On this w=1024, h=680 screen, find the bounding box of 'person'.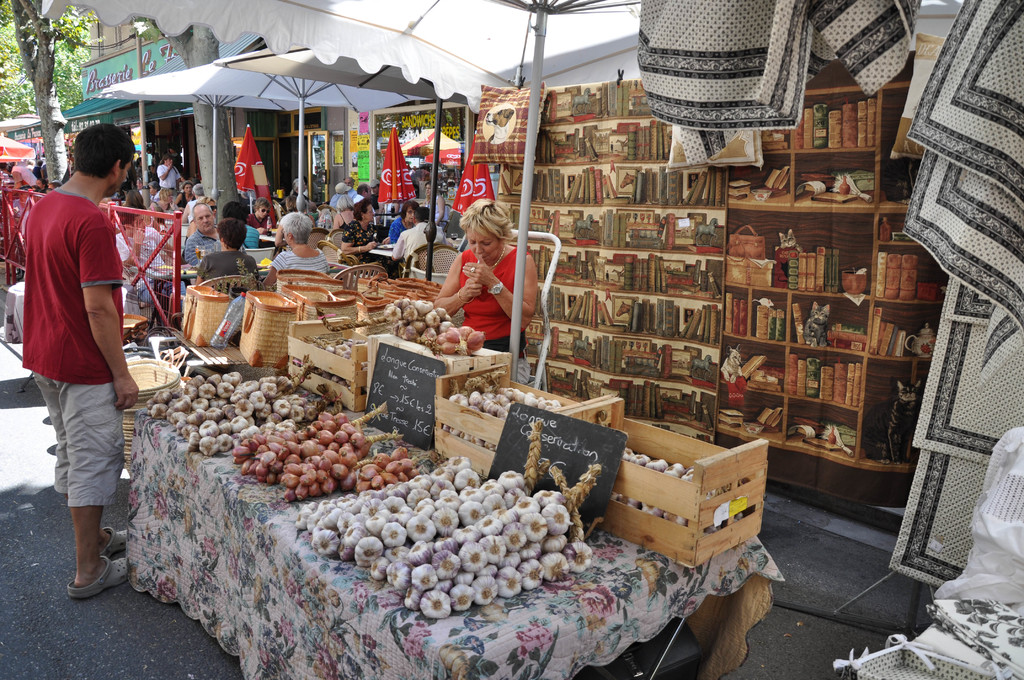
Bounding box: 433,197,541,388.
